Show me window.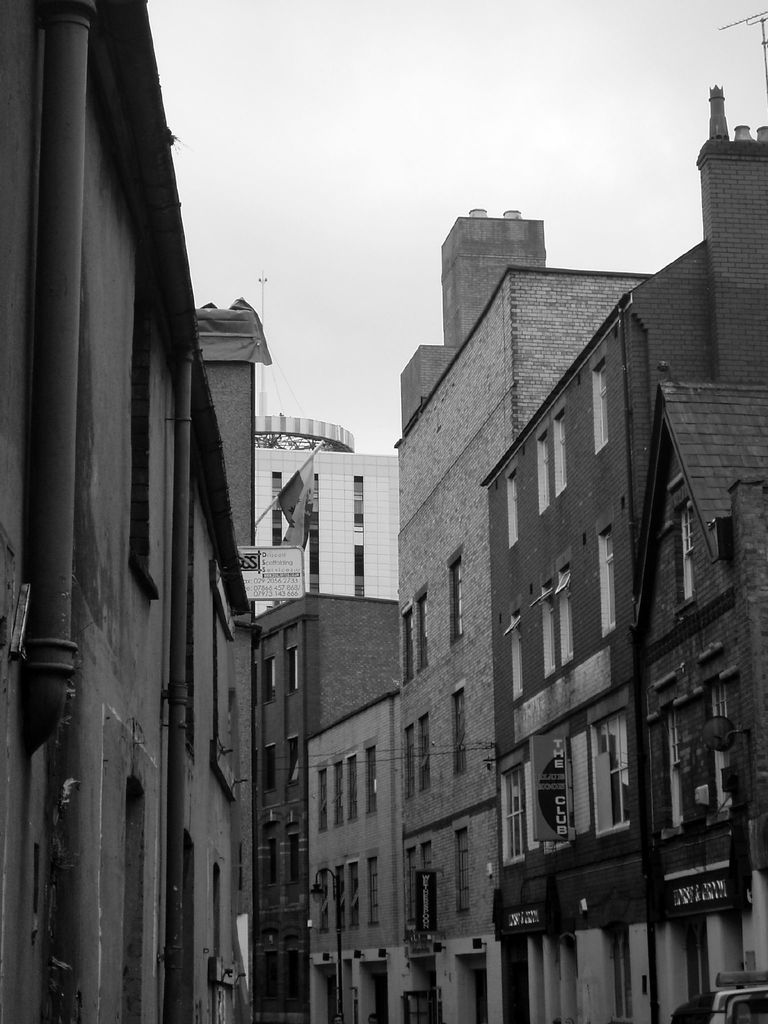
window is here: 286, 641, 295, 696.
